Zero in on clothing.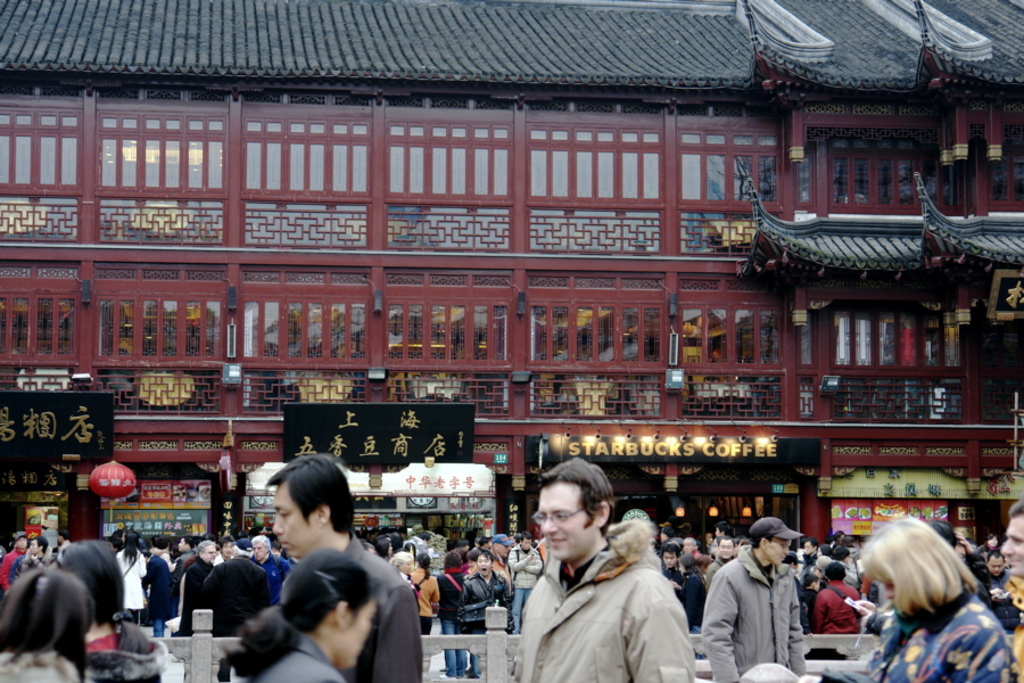
Zeroed in: box=[527, 521, 709, 681].
